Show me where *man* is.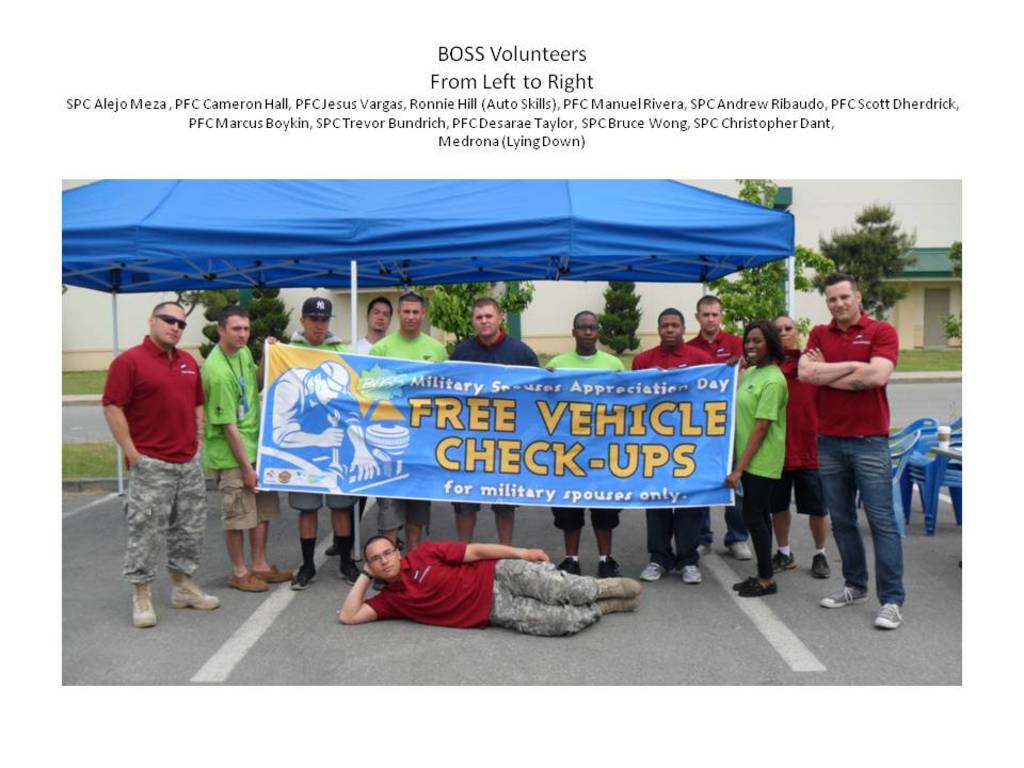
*man* is at detection(545, 310, 626, 577).
